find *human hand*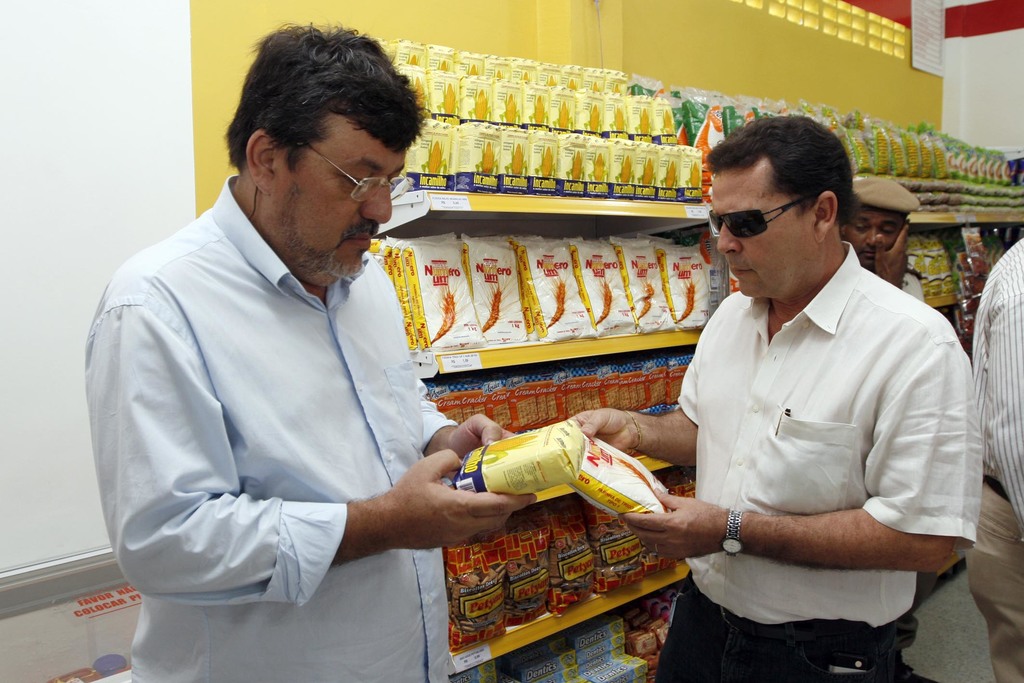
566:406:637:454
